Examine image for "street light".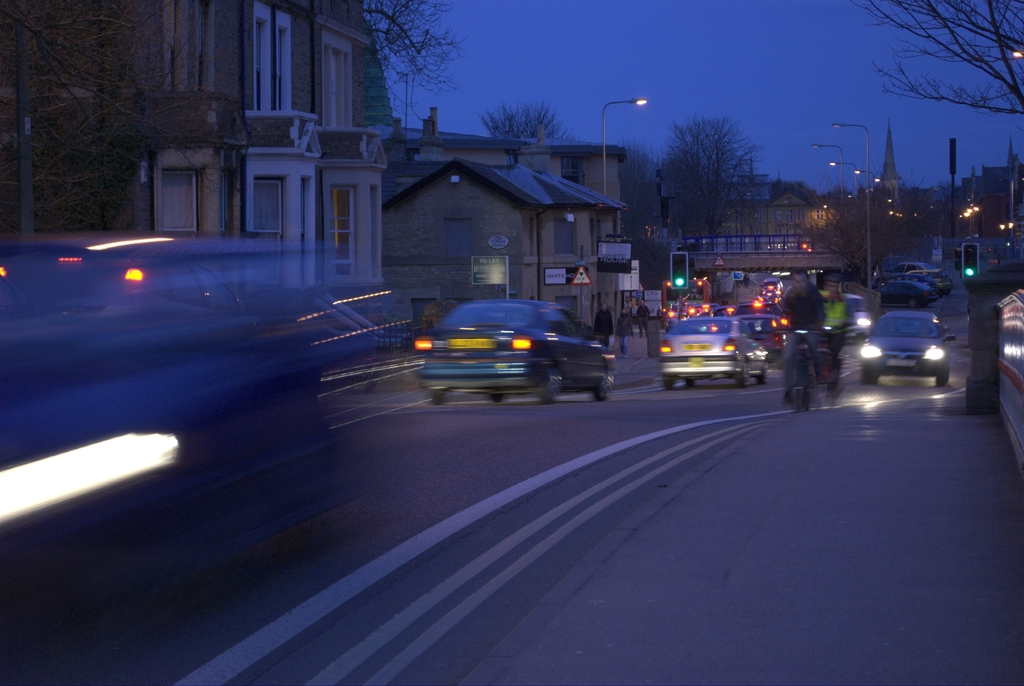
Examination result: box=[834, 164, 855, 195].
